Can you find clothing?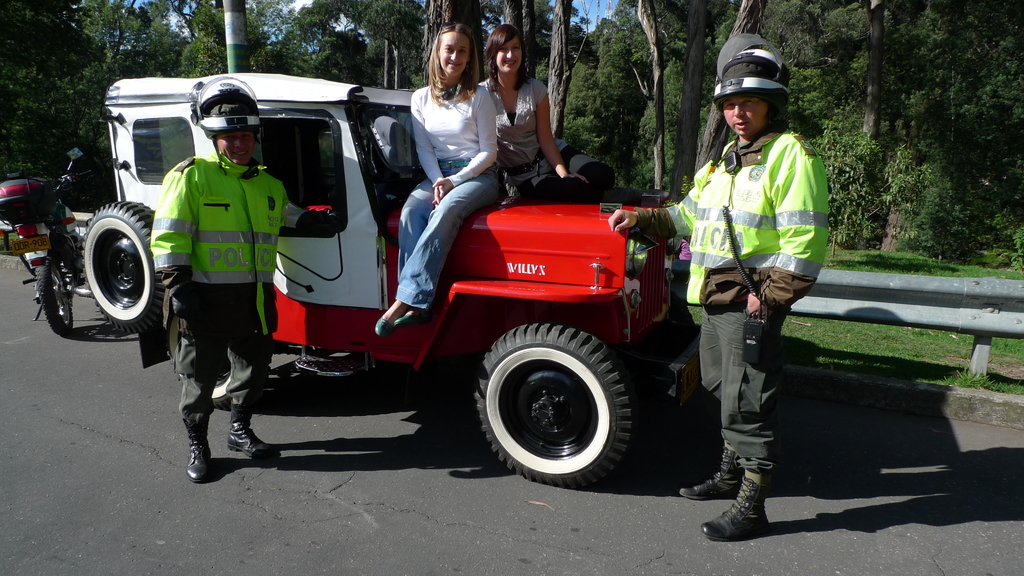
Yes, bounding box: left=150, top=149, right=305, bottom=434.
